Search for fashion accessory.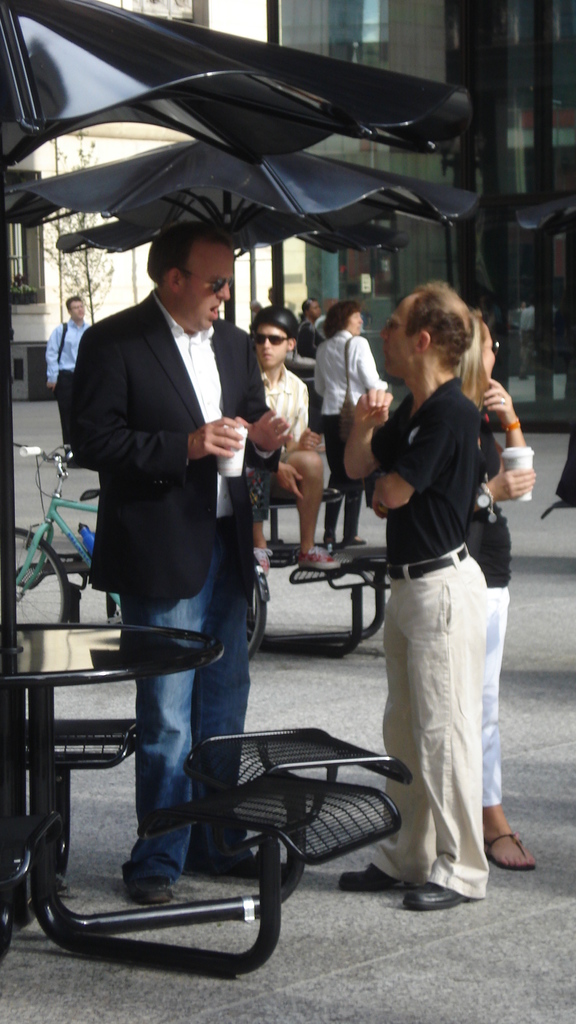
Found at (483,342,499,355).
